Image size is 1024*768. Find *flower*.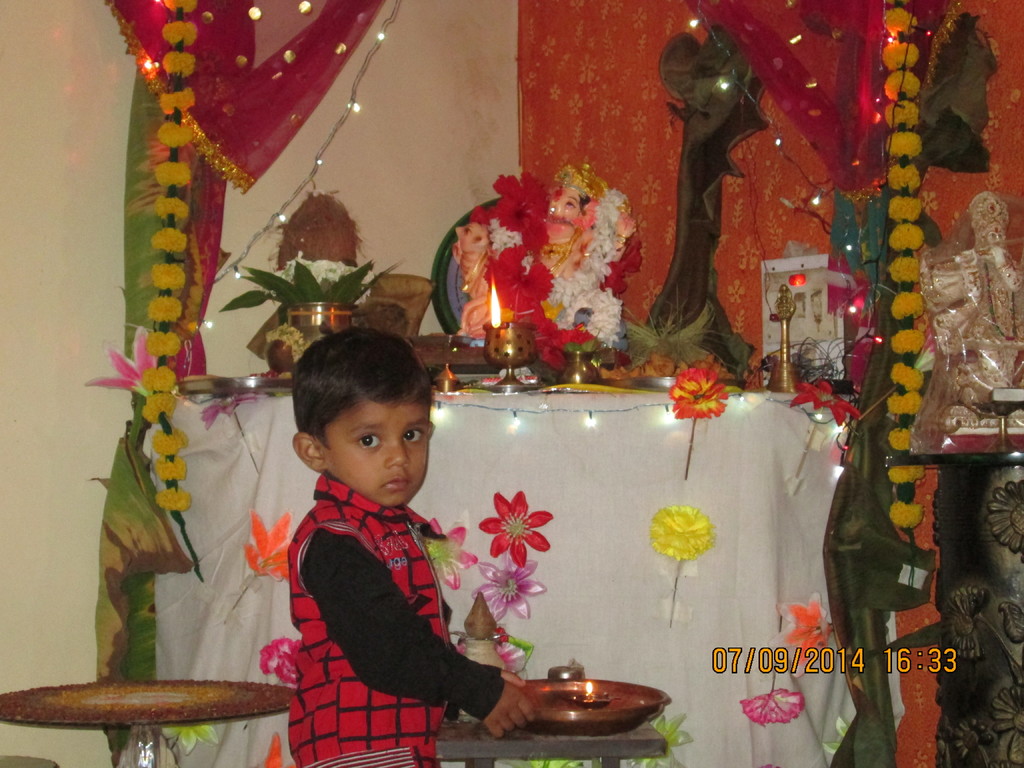
<bbox>426, 513, 483, 593</bbox>.
